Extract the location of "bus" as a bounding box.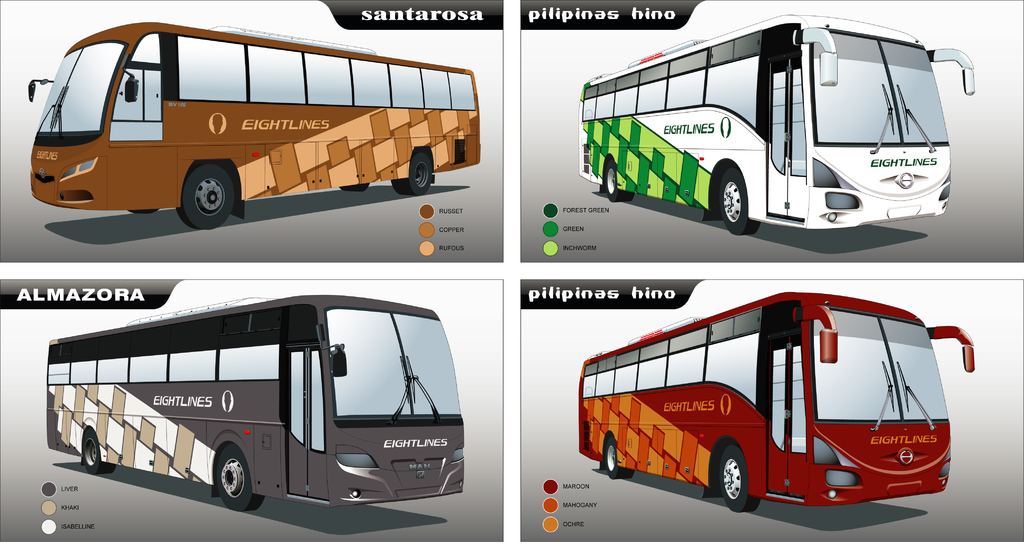
pyautogui.locateOnScreen(576, 291, 976, 513).
